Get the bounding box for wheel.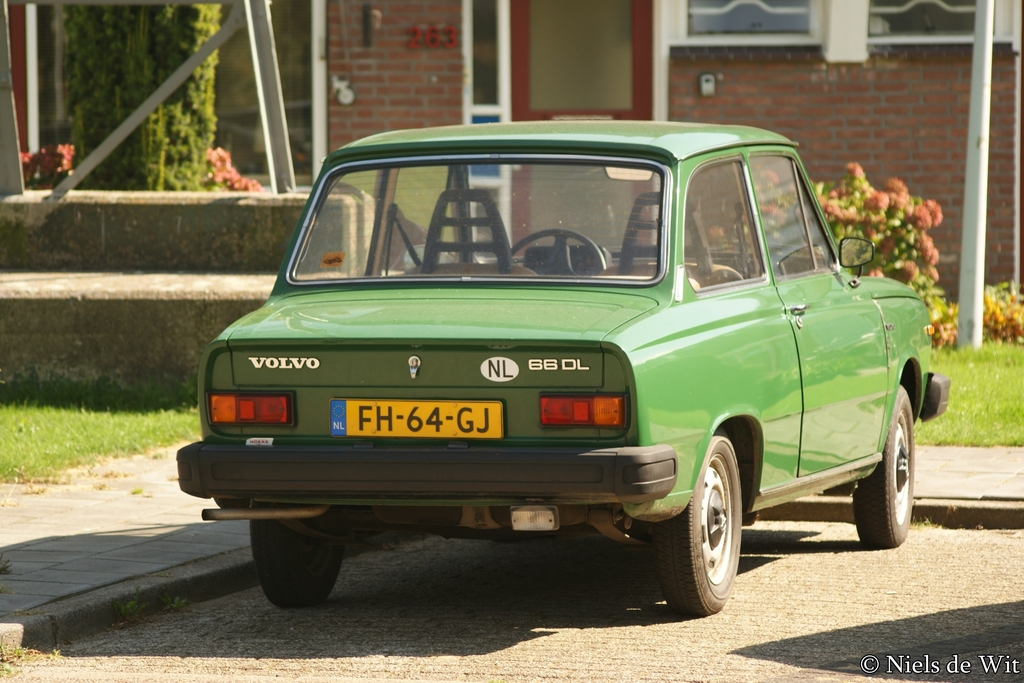
664 446 759 616.
